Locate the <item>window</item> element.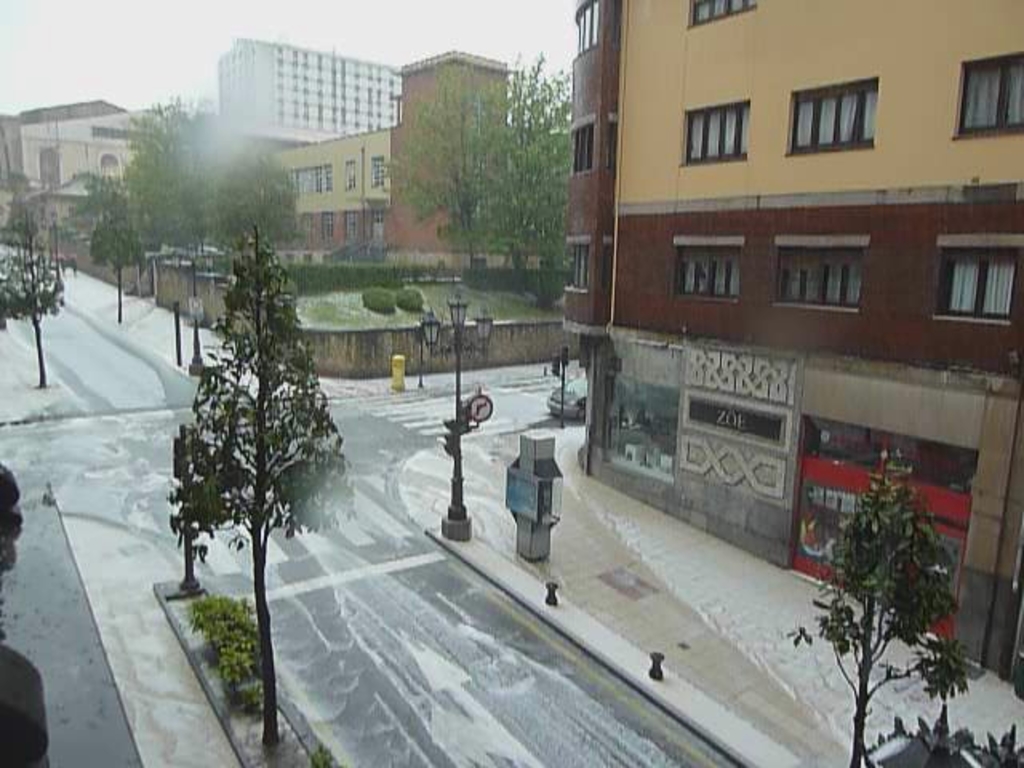
Element bbox: l=568, t=114, r=595, b=176.
